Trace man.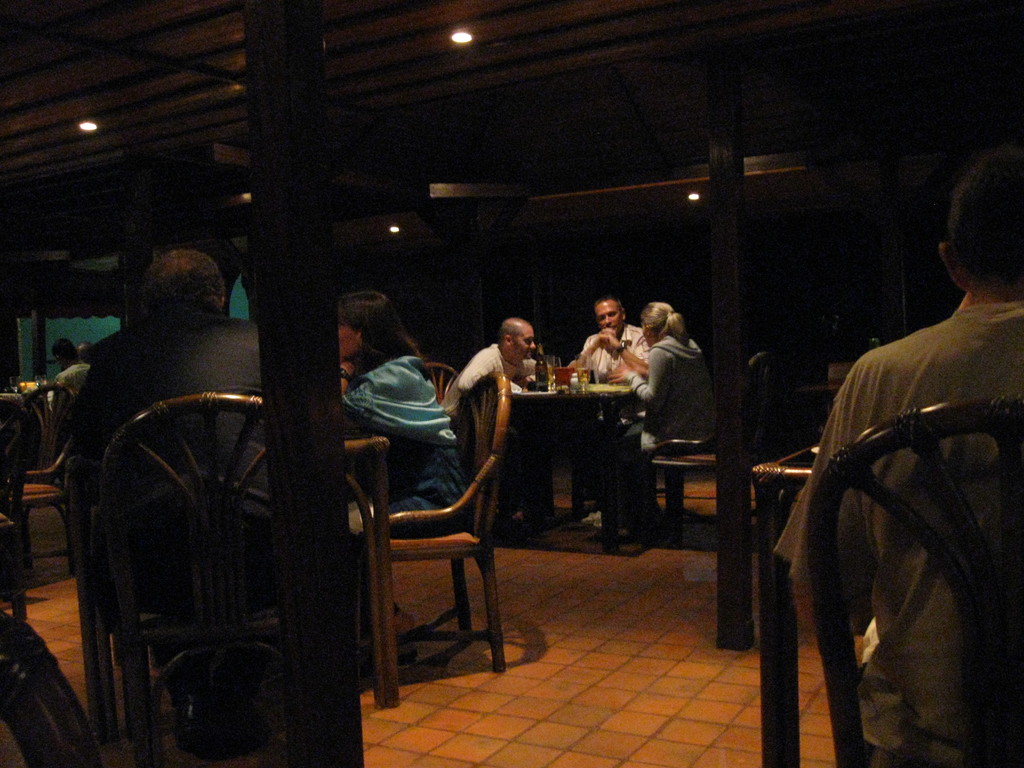
Traced to locate(47, 341, 91, 408).
